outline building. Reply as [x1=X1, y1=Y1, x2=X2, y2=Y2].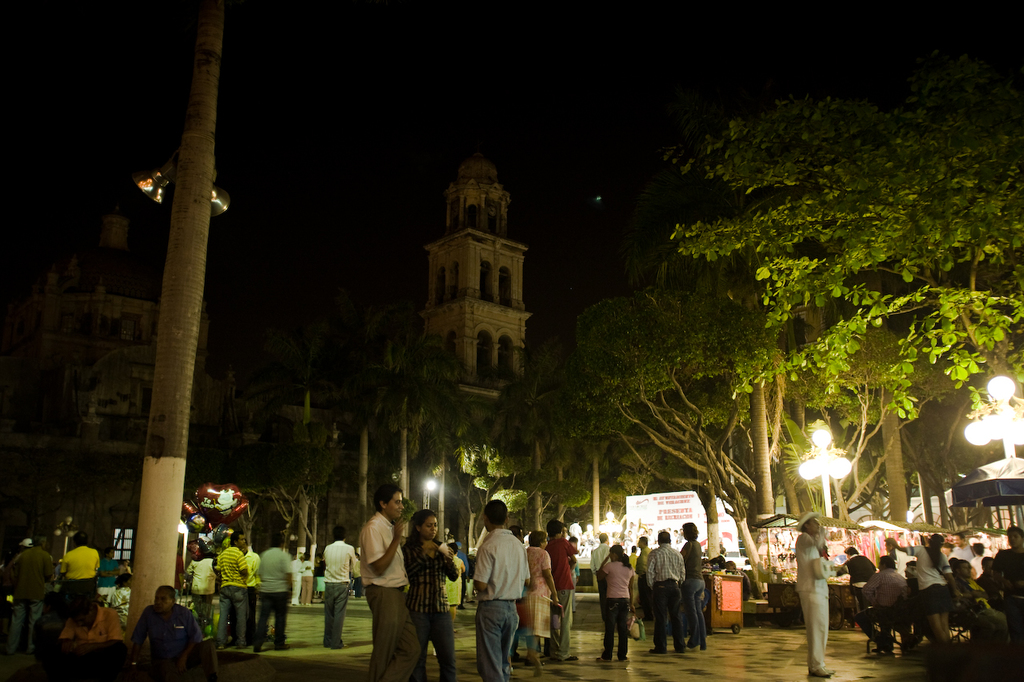
[x1=4, y1=193, x2=225, y2=551].
